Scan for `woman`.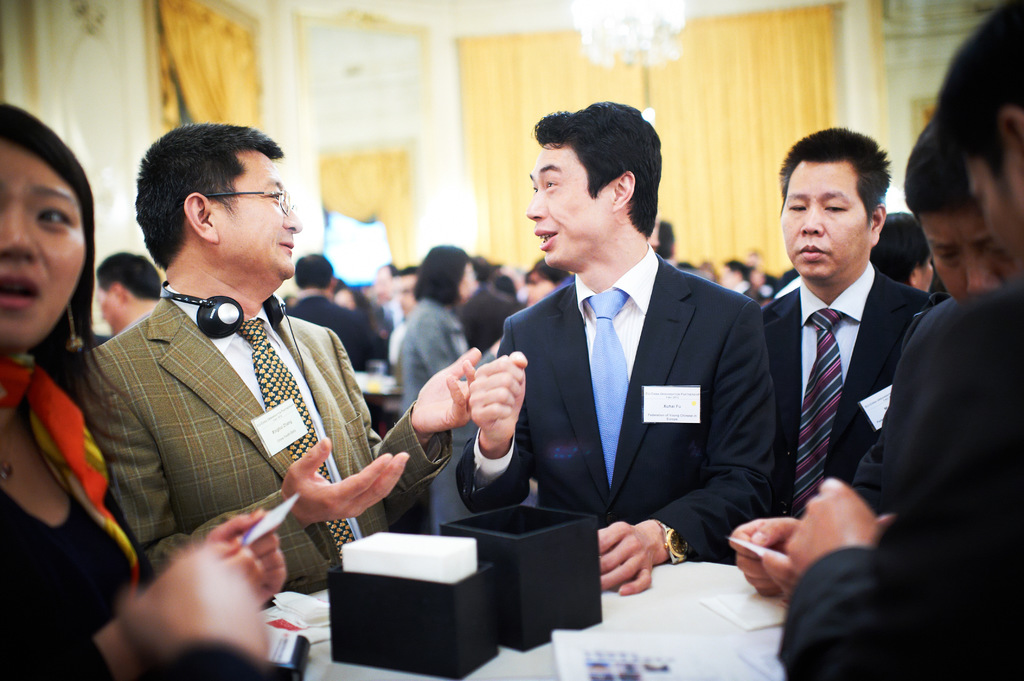
Scan result: x1=0 y1=95 x2=292 y2=680.
